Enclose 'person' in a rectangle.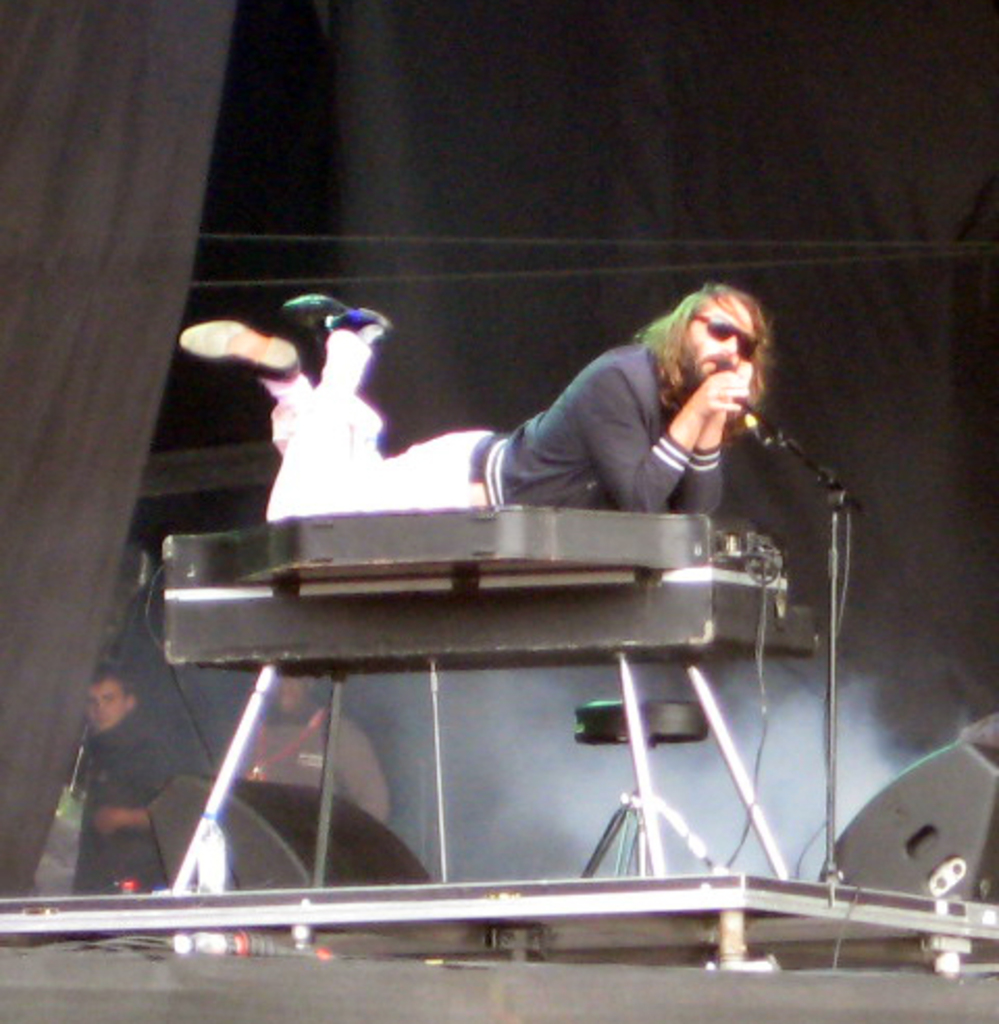
bbox=[67, 660, 198, 899].
